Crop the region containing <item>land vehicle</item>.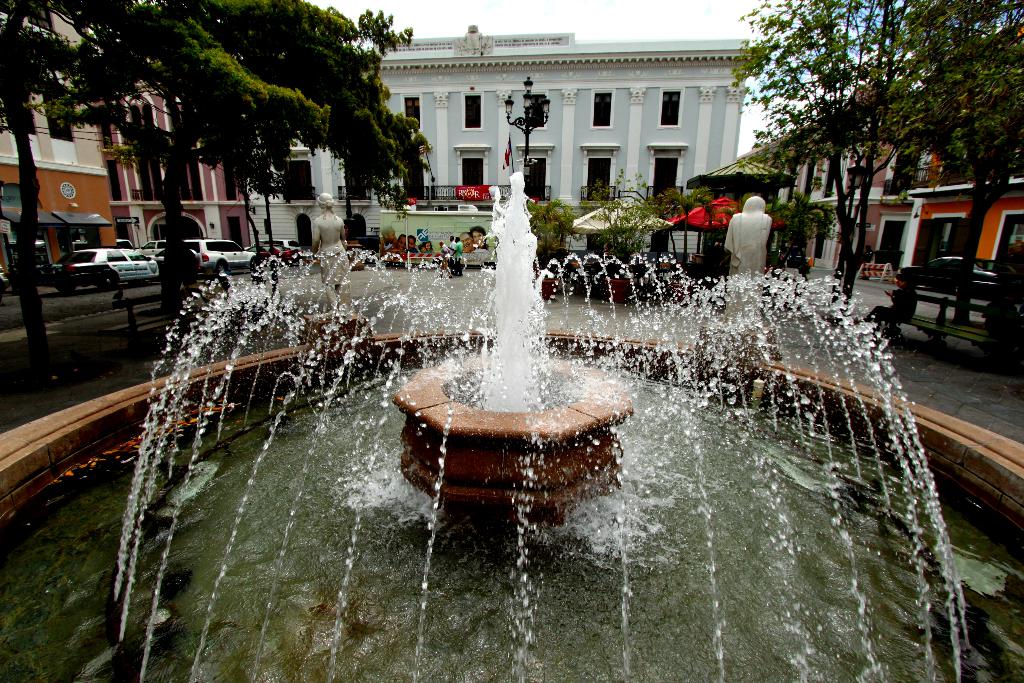
Crop region: x1=244, y1=242, x2=301, y2=266.
